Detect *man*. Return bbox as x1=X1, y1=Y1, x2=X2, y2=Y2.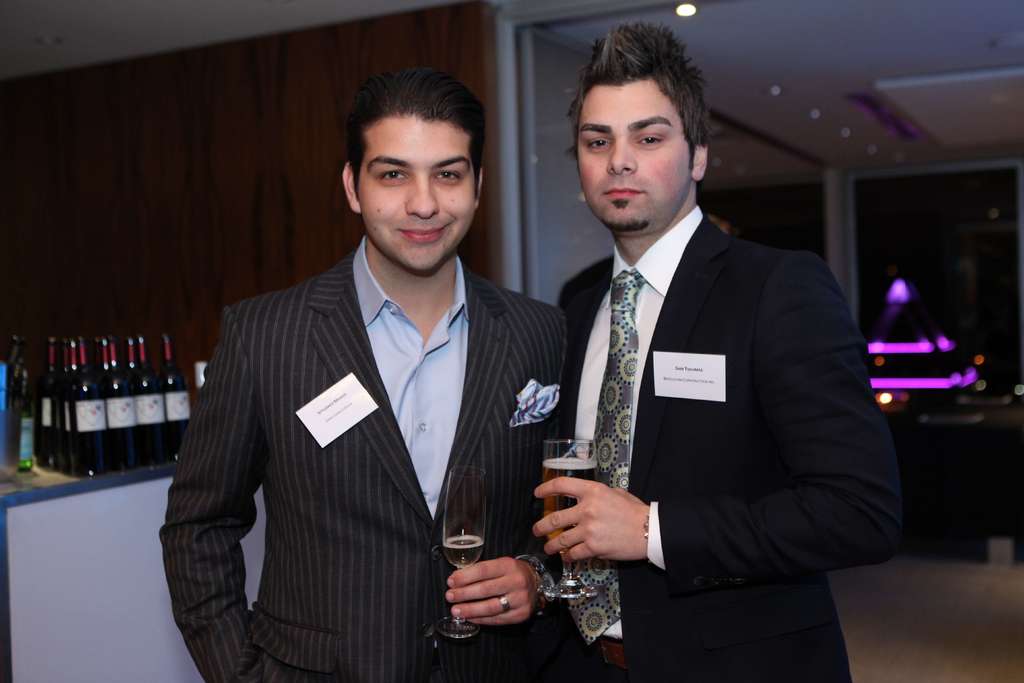
x1=523, y1=34, x2=886, y2=682.
